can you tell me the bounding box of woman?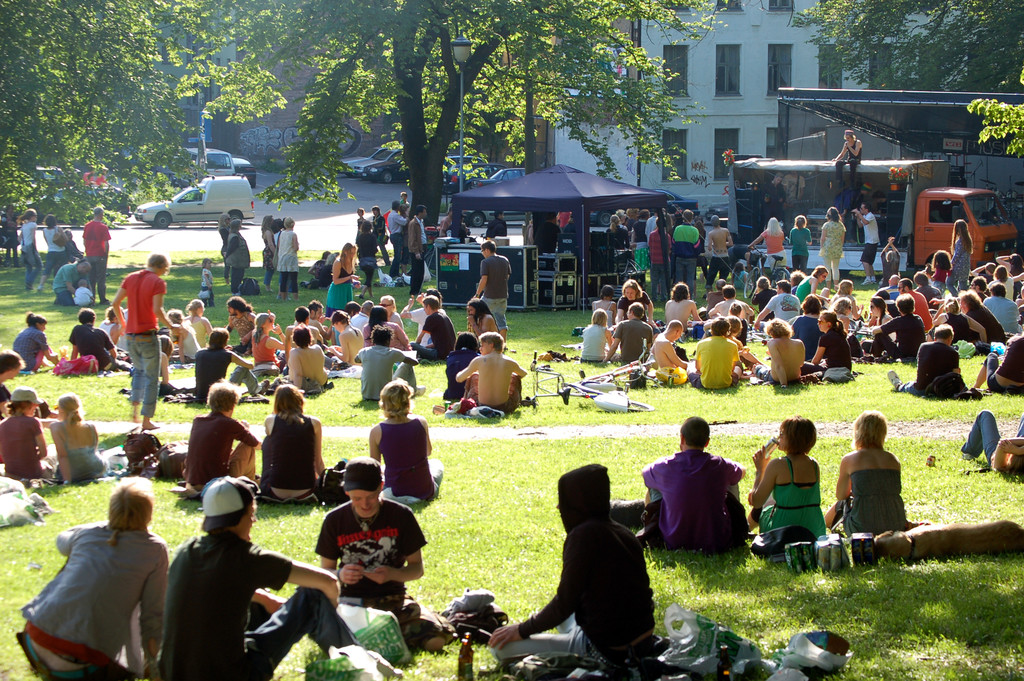
(x1=801, y1=311, x2=851, y2=381).
